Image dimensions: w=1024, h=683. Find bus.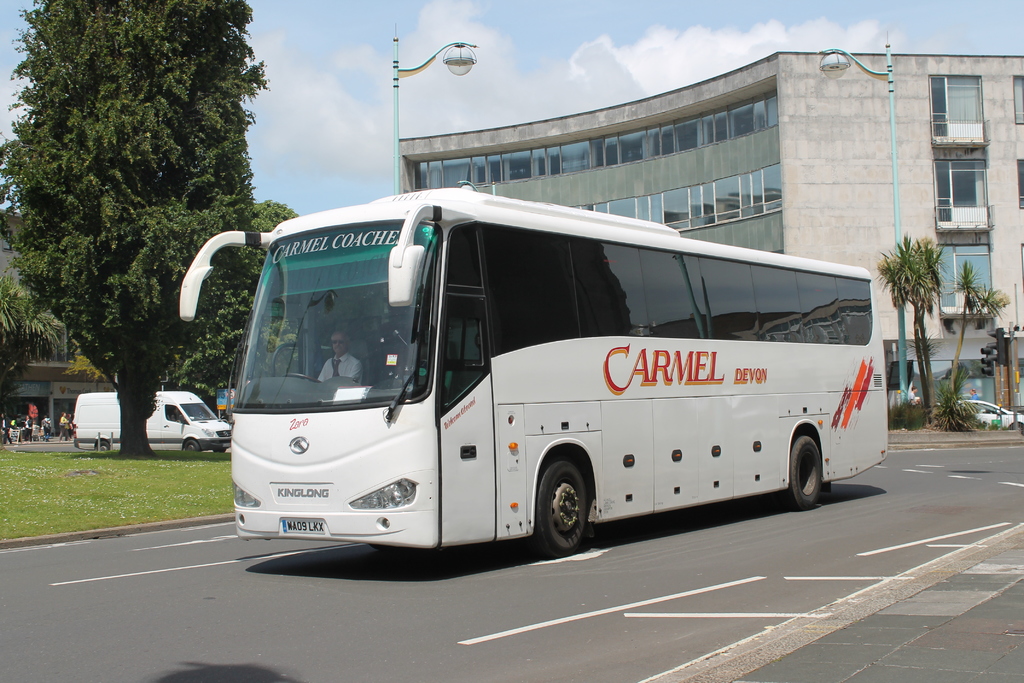
bbox=[180, 181, 890, 558].
